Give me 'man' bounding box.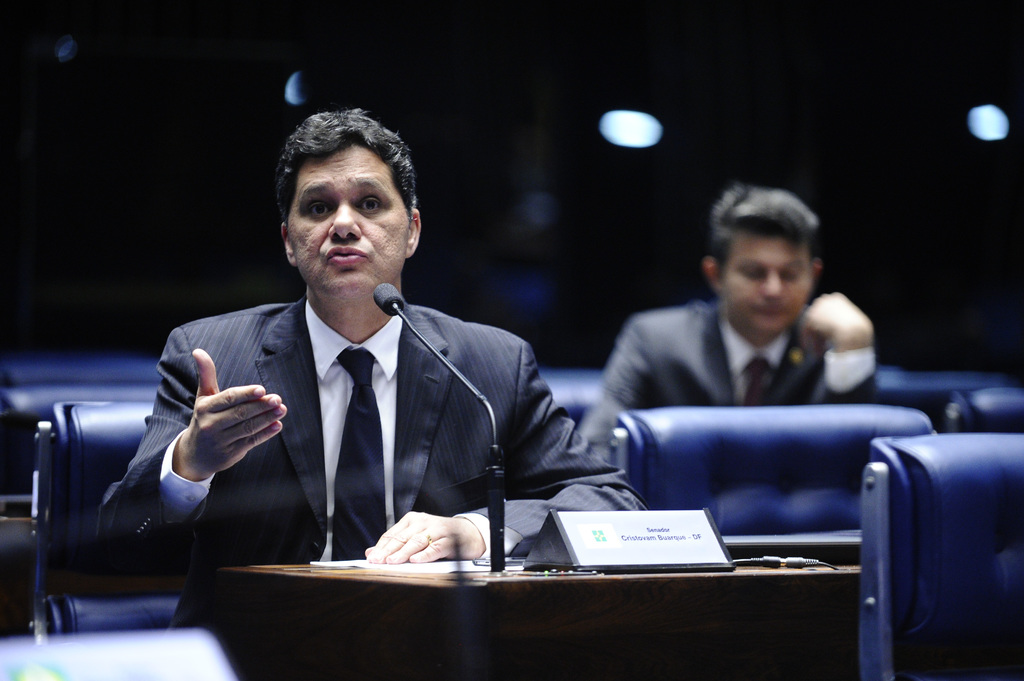
109:134:624:616.
